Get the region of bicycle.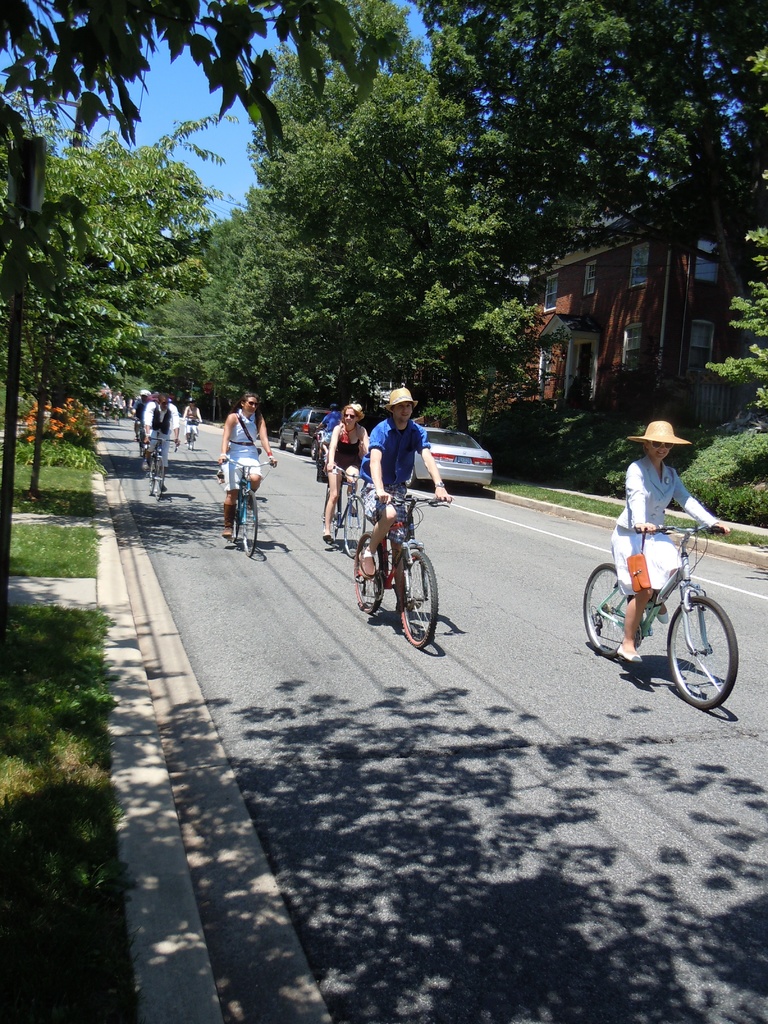
{"x1": 102, "y1": 404, "x2": 113, "y2": 424}.
